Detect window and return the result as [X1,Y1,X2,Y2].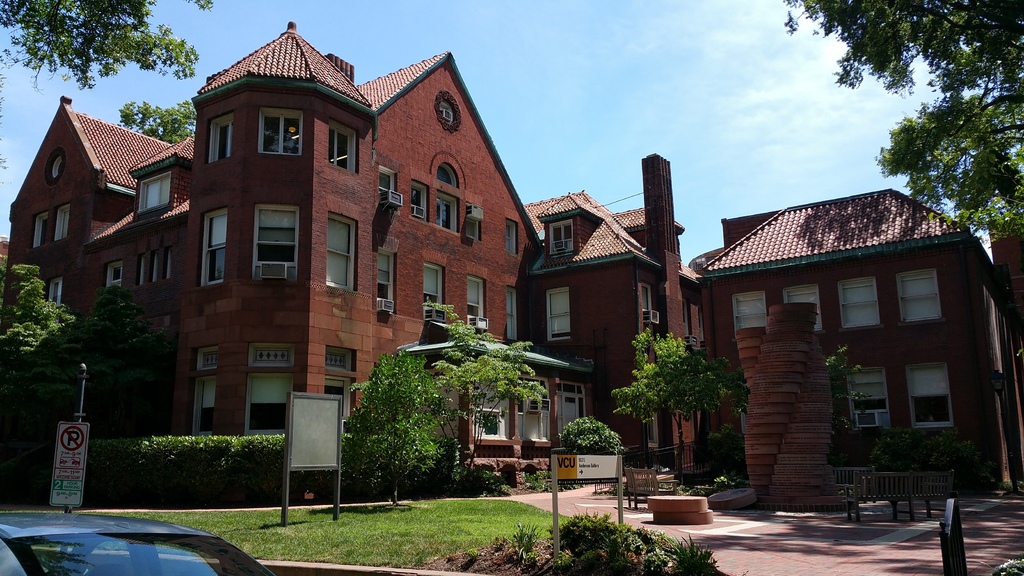
[414,255,451,333].
